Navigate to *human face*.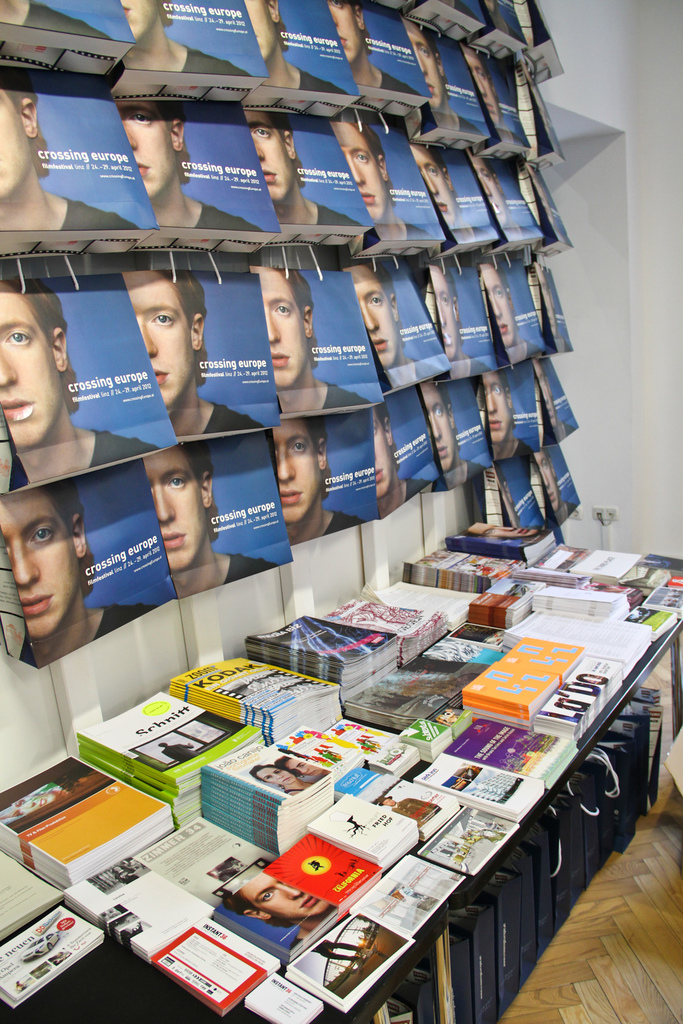
Navigation target: crop(404, 15, 440, 115).
